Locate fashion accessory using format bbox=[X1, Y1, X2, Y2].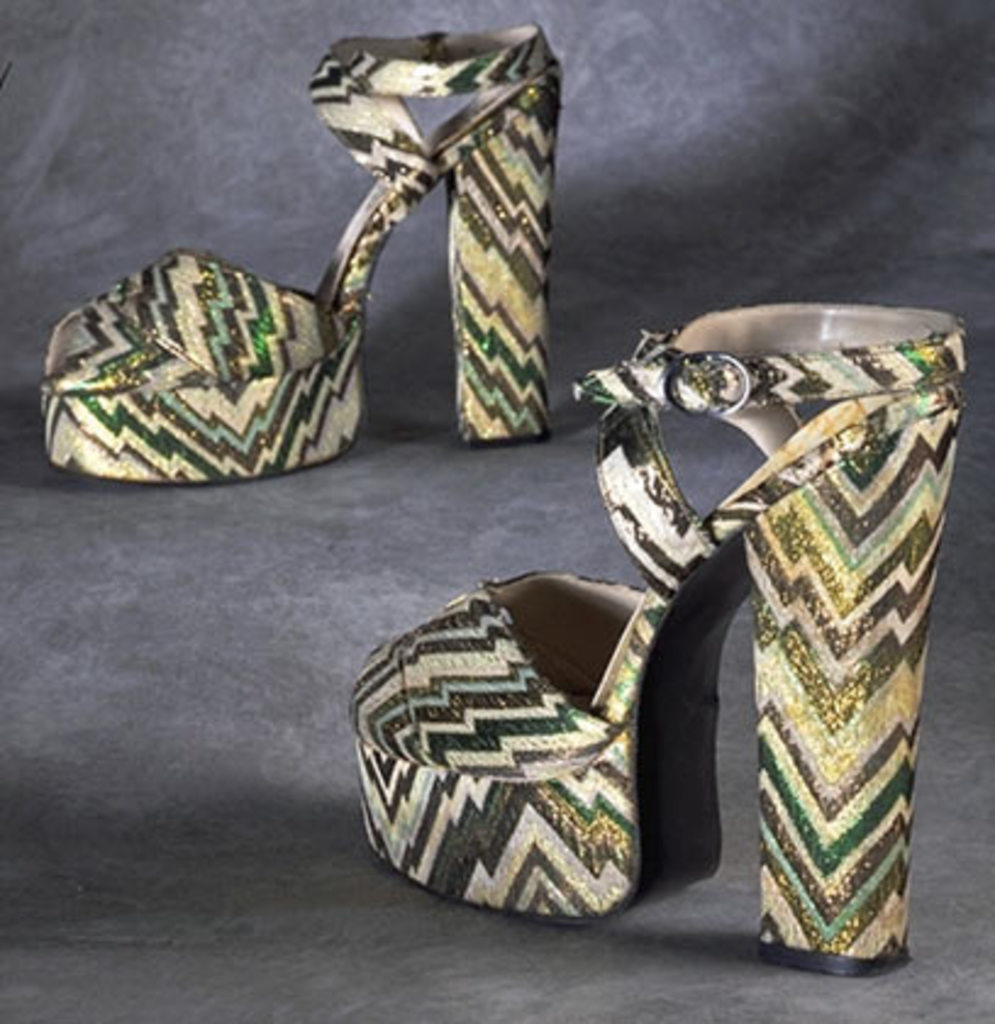
bbox=[46, 22, 554, 485].
